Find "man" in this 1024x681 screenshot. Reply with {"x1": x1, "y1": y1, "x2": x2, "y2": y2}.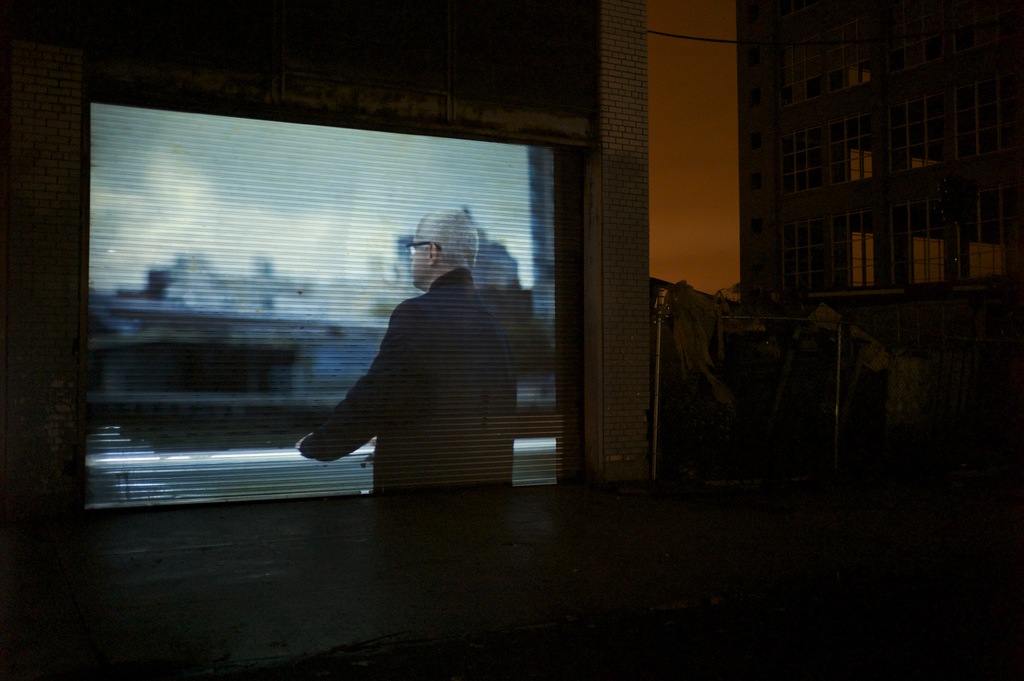
{"x1": 312, "y1": 217, "x2": 536, "y2": 509}.
